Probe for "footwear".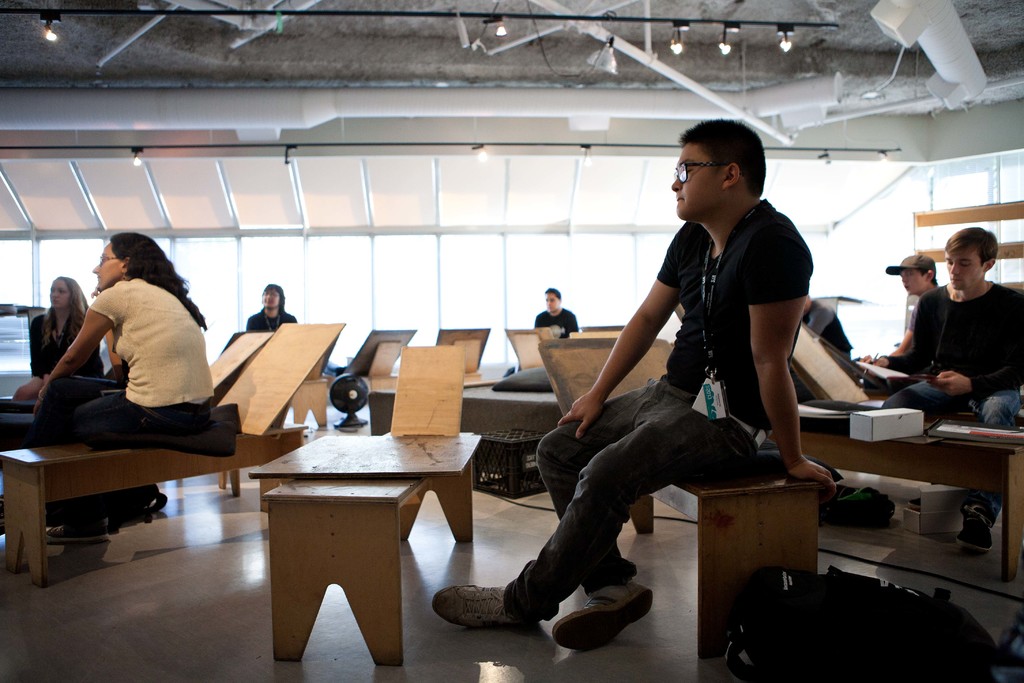
Probe result: rect(434, 584, 519, 632).
